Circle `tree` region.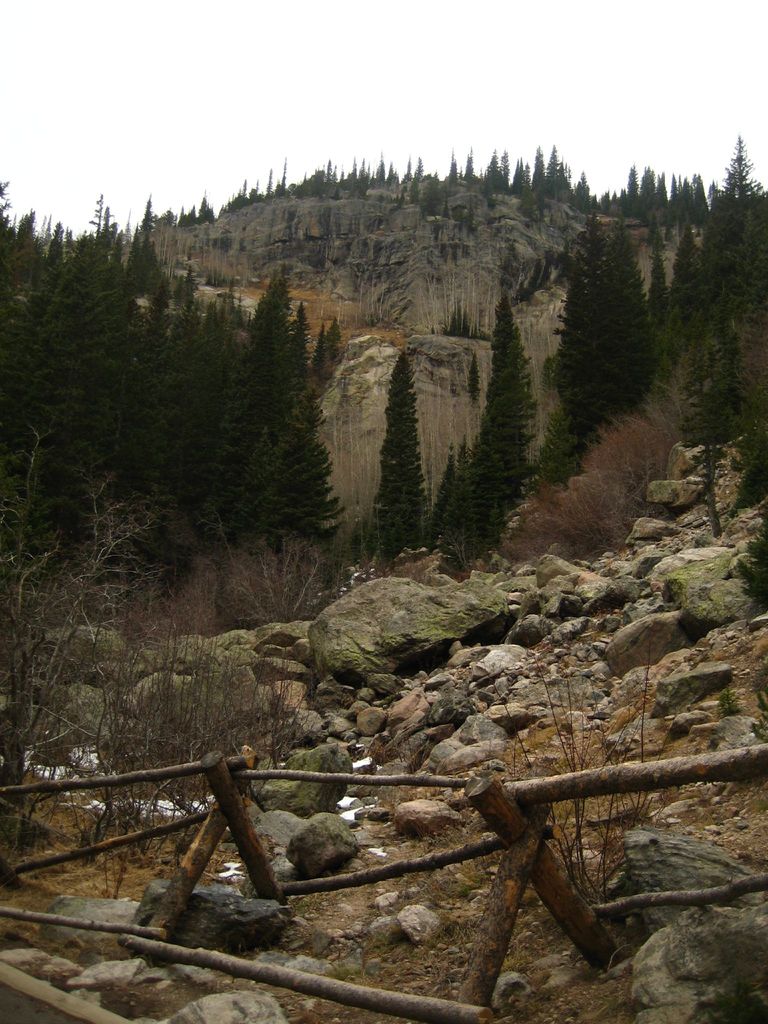
Region: (x1=669, y1=140, x2=767, y2=495).
